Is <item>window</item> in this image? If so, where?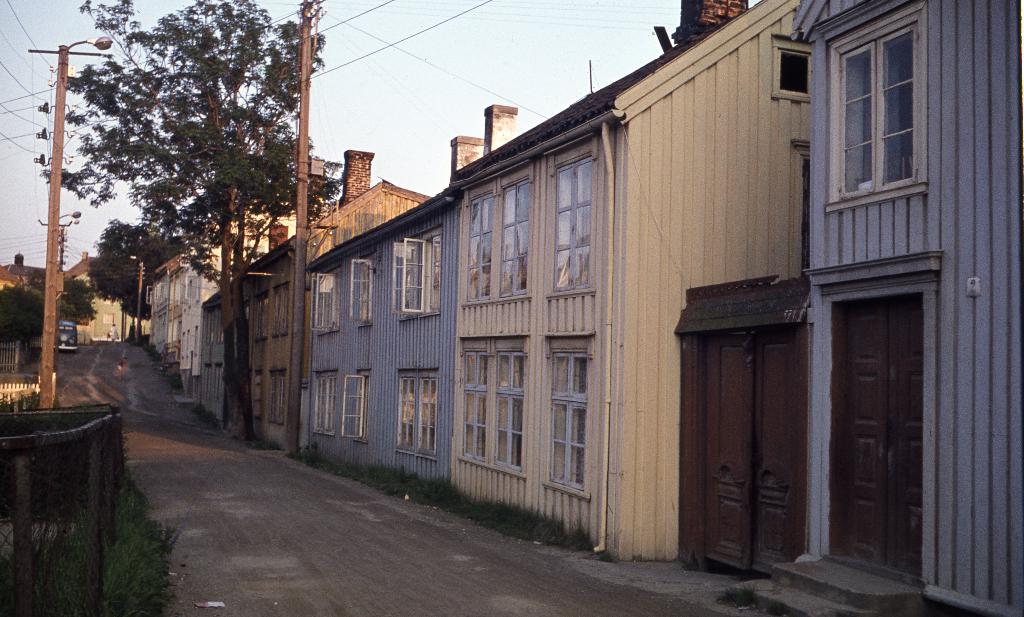
Yes, at <box>817,0,934,214</box>.
